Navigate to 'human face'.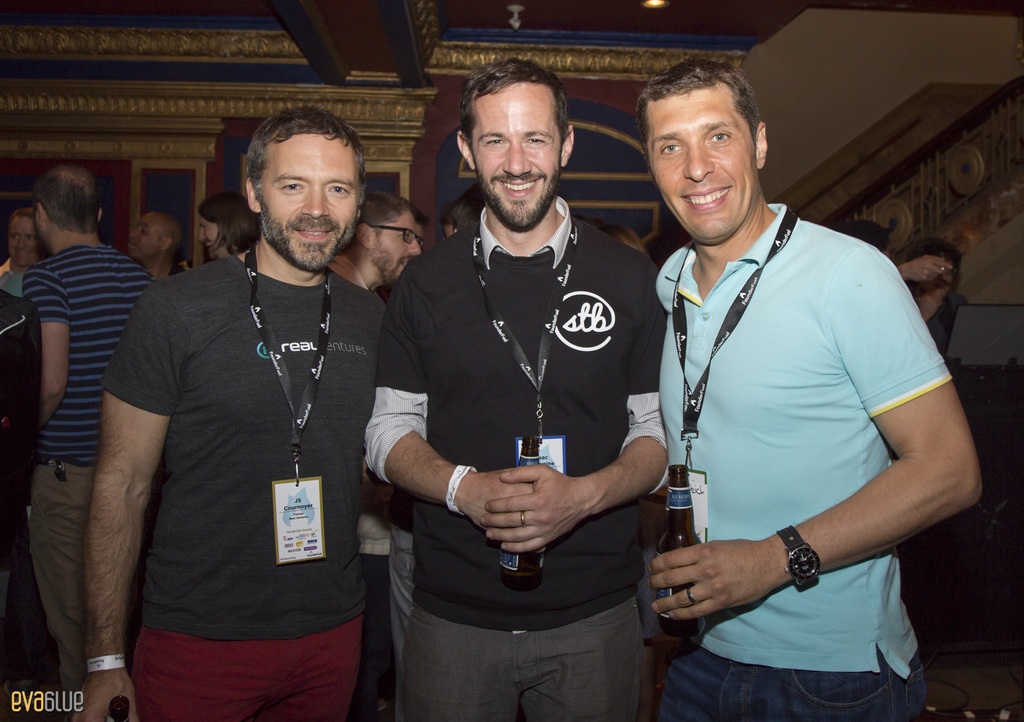
Navigation target: box=[474, 80, 558, 230].
